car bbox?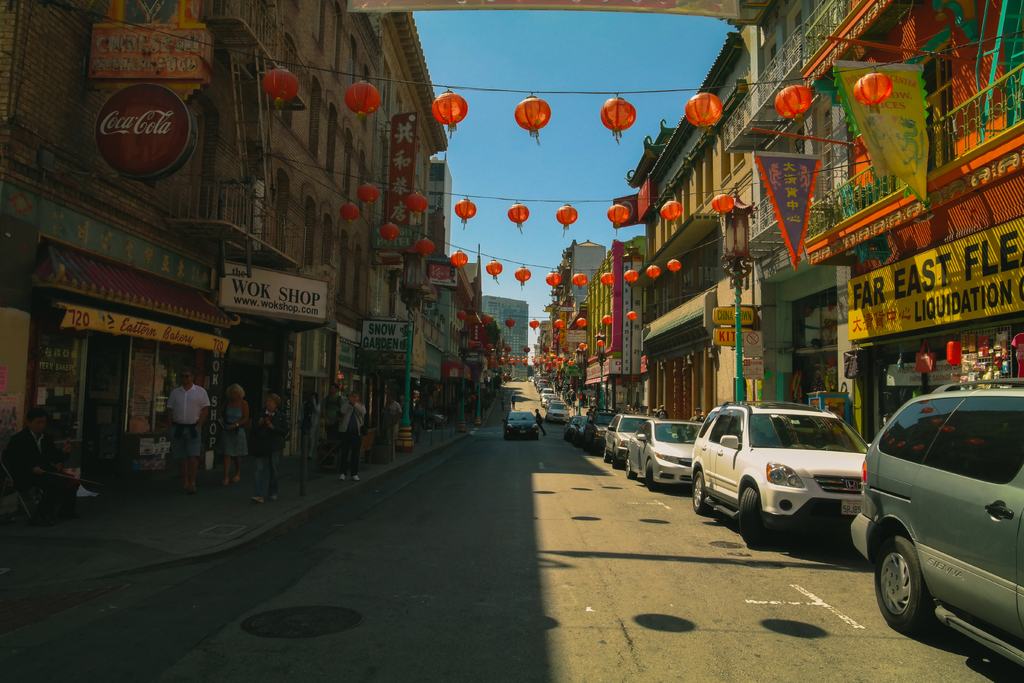
(544, 403, 568, 422)
